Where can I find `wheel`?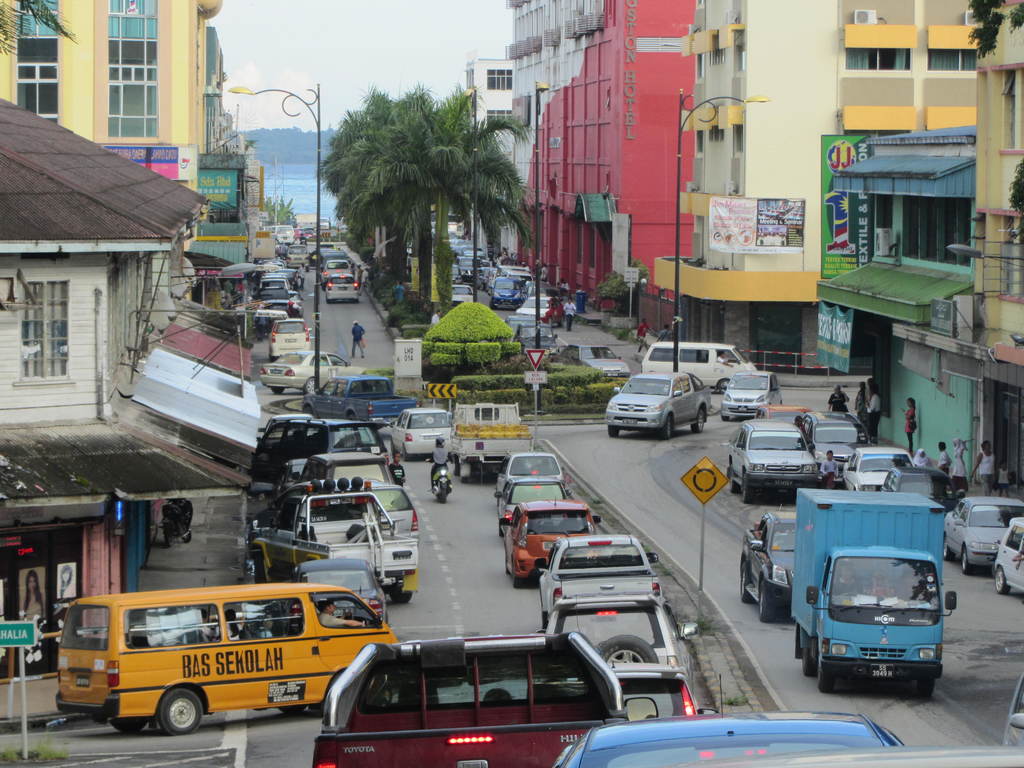
You can find it at x1=961, y1=547, x2=972, y2=574.
